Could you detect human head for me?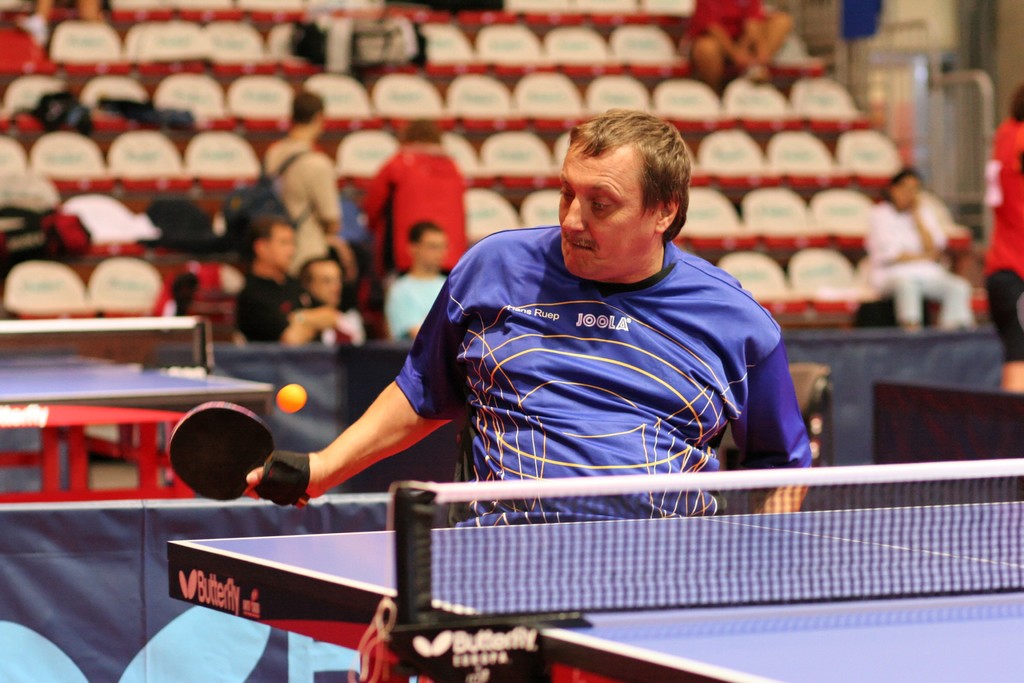
Detection result: select_region(554, 108, 692, 283).
